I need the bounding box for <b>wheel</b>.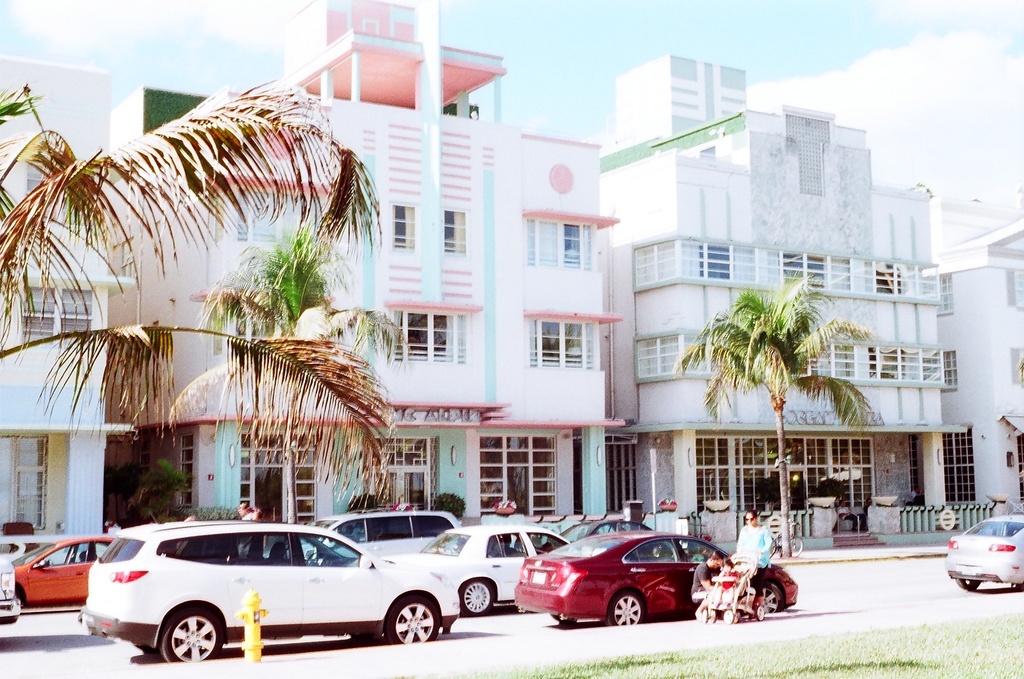
Here it is: rect(701, 609, 709, 622).
